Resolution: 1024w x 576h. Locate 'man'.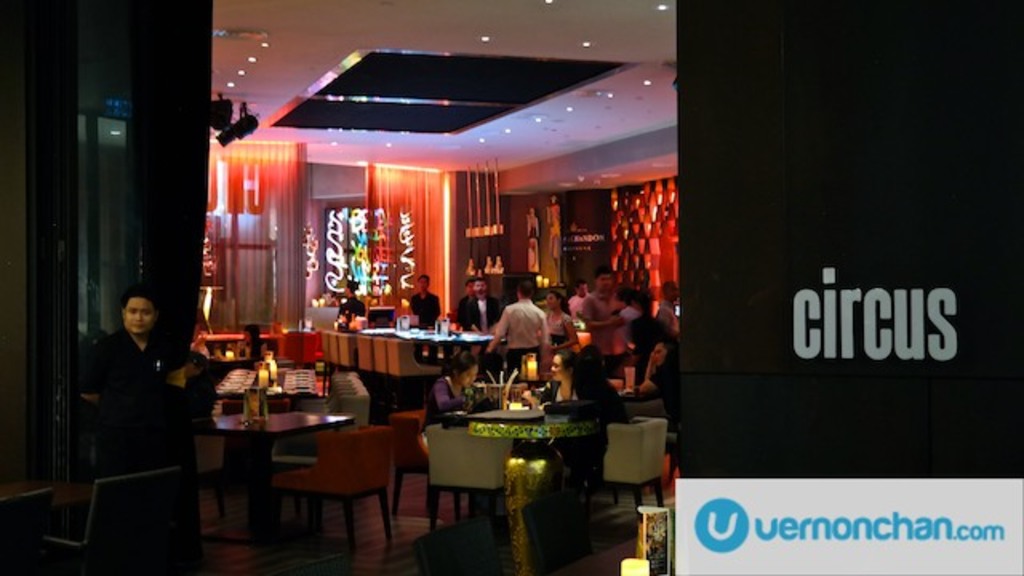
left=408, top=272, right=443, bottom=331.
